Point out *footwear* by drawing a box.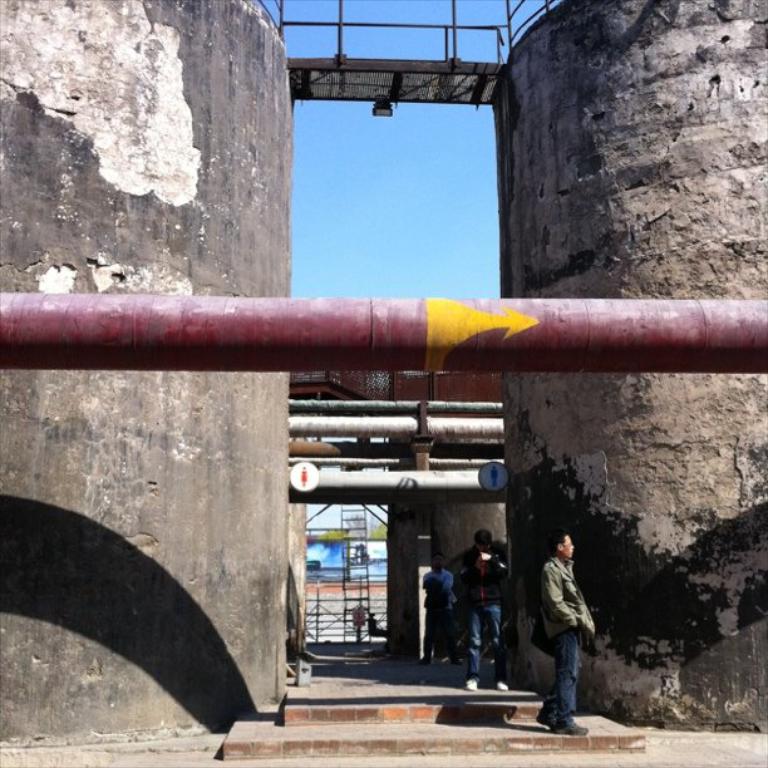
BBox(420, 656, 429, 663).
